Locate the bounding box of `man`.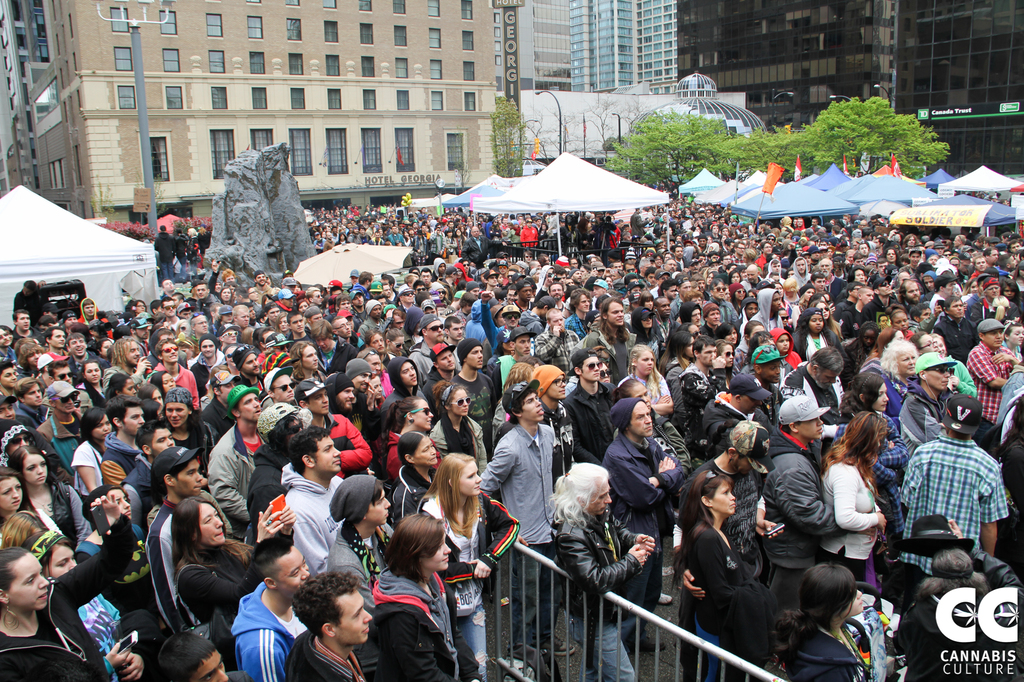
Bounding box: detection(278, 288, 294, 316).
